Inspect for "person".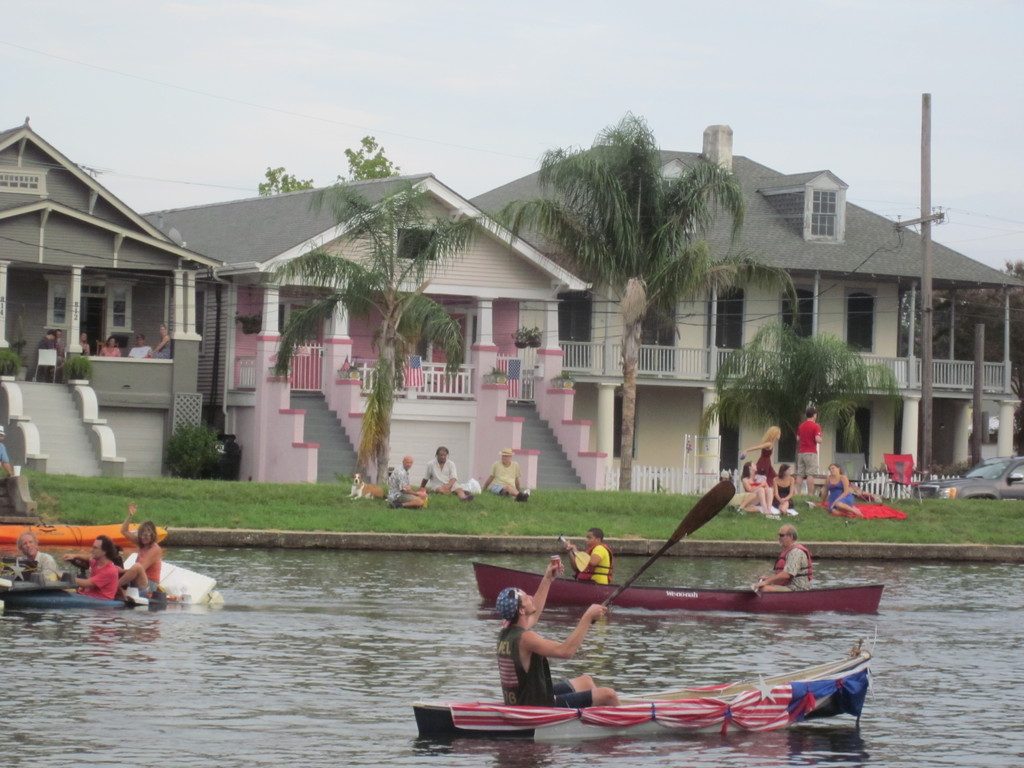
Inspection: box(0, 427, 13, 479).
